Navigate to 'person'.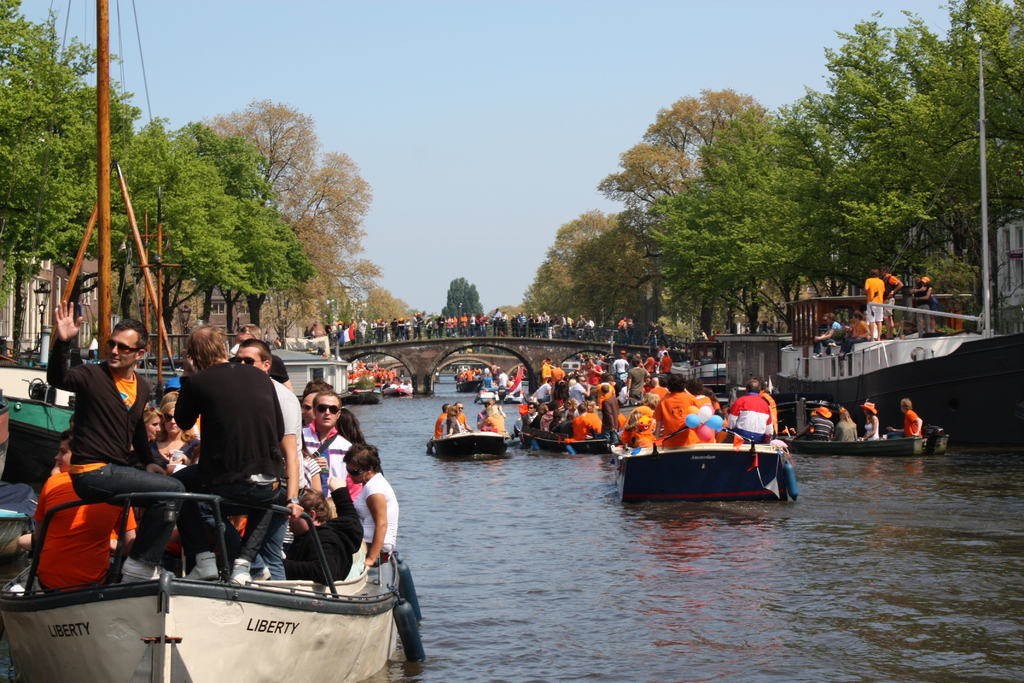
Navigation target: BBox(172, 322, 295, 572).
